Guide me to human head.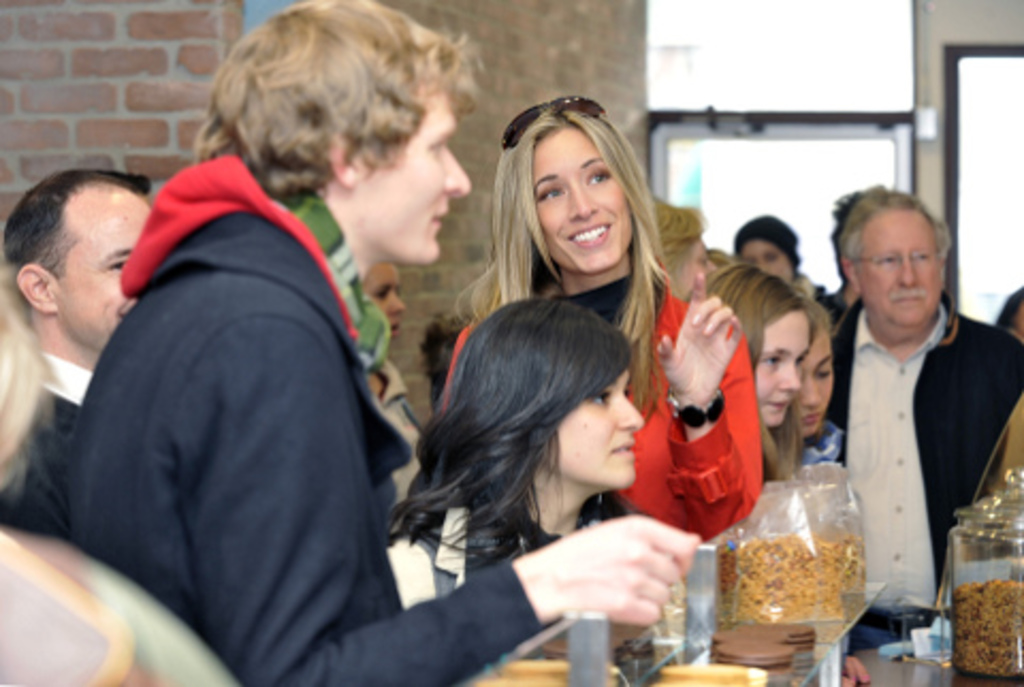
Guidance: crop(689, 271, 809, 422).
